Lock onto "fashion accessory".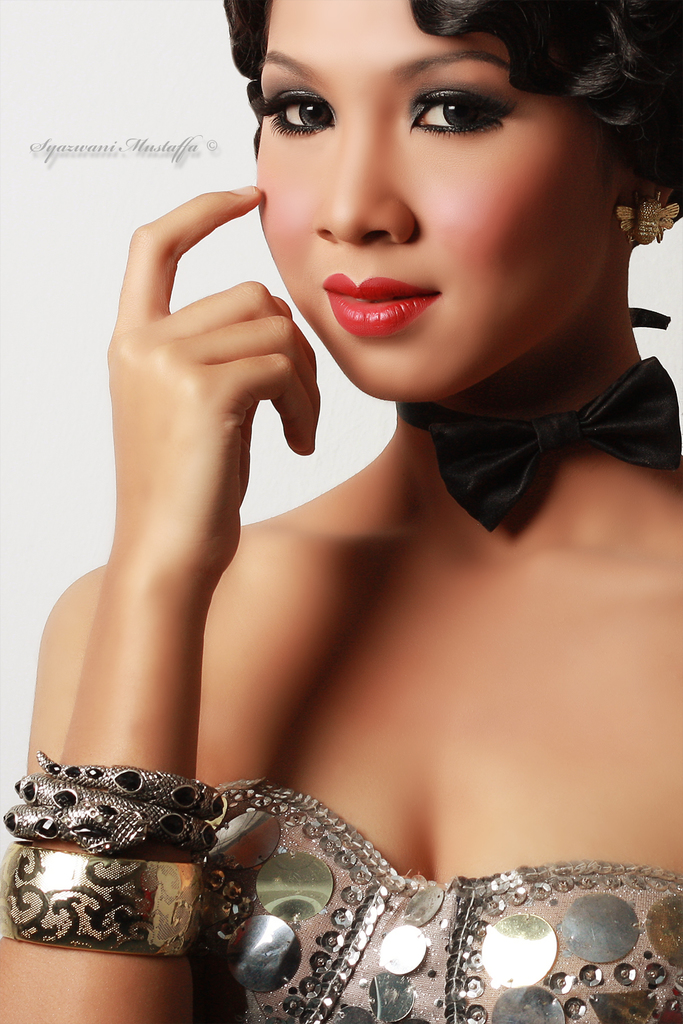
Locked: (615,190,680,244).
